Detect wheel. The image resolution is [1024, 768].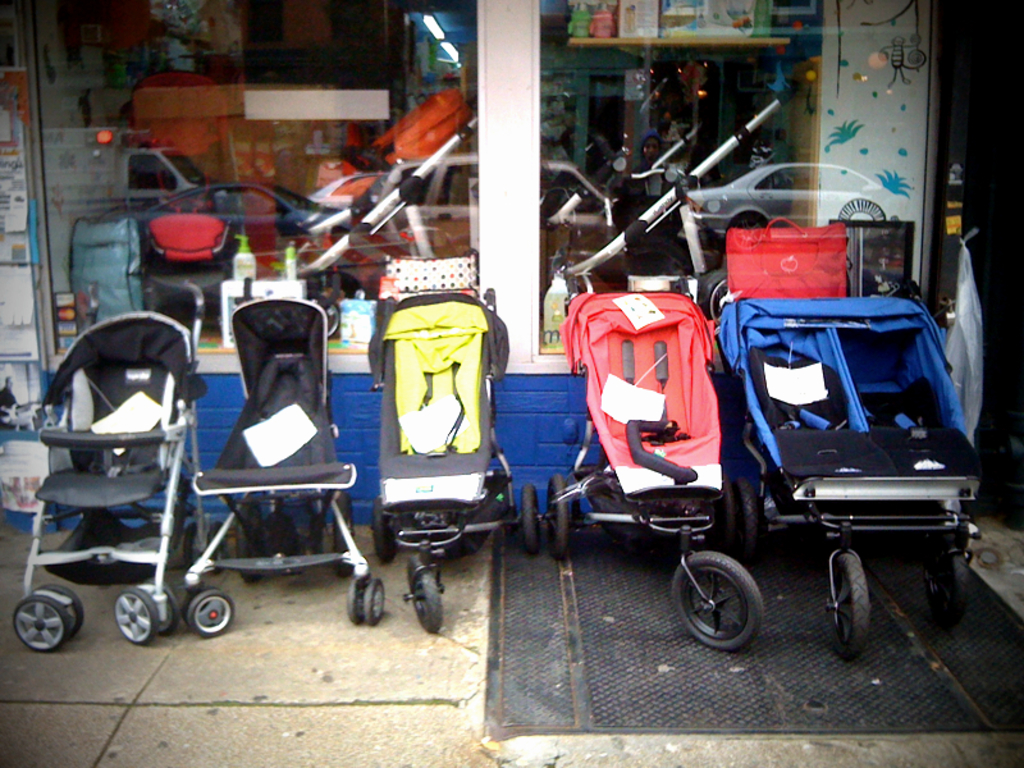
17, 595, 69, 655.
